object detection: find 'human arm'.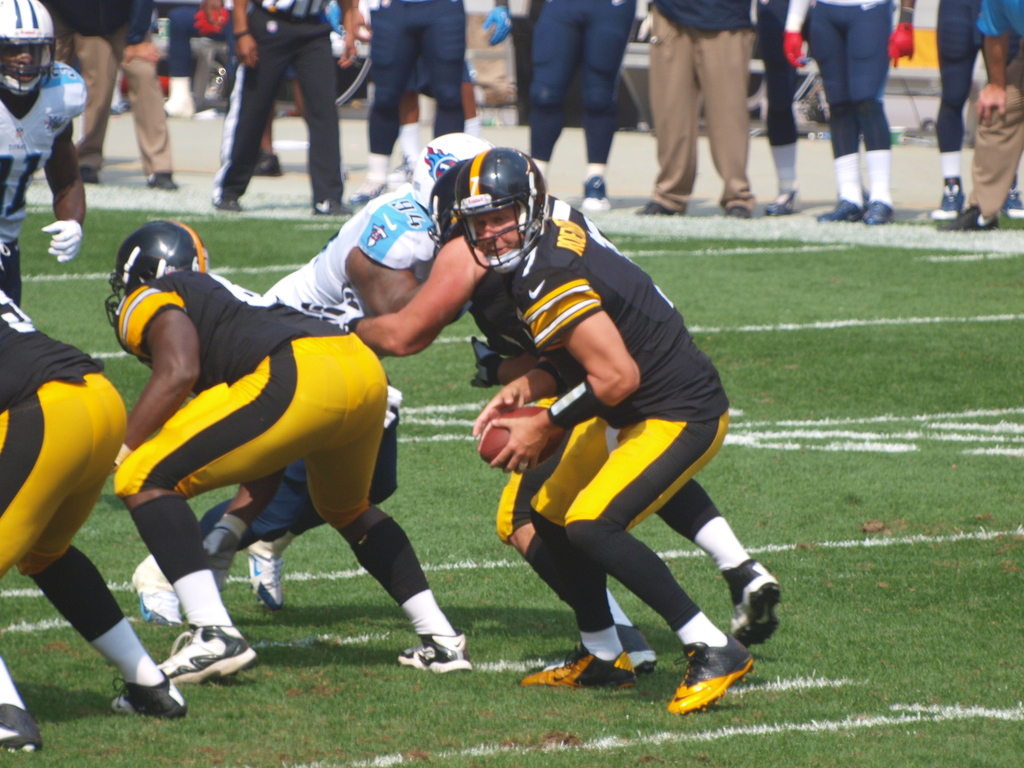
(486,367,546,431).
